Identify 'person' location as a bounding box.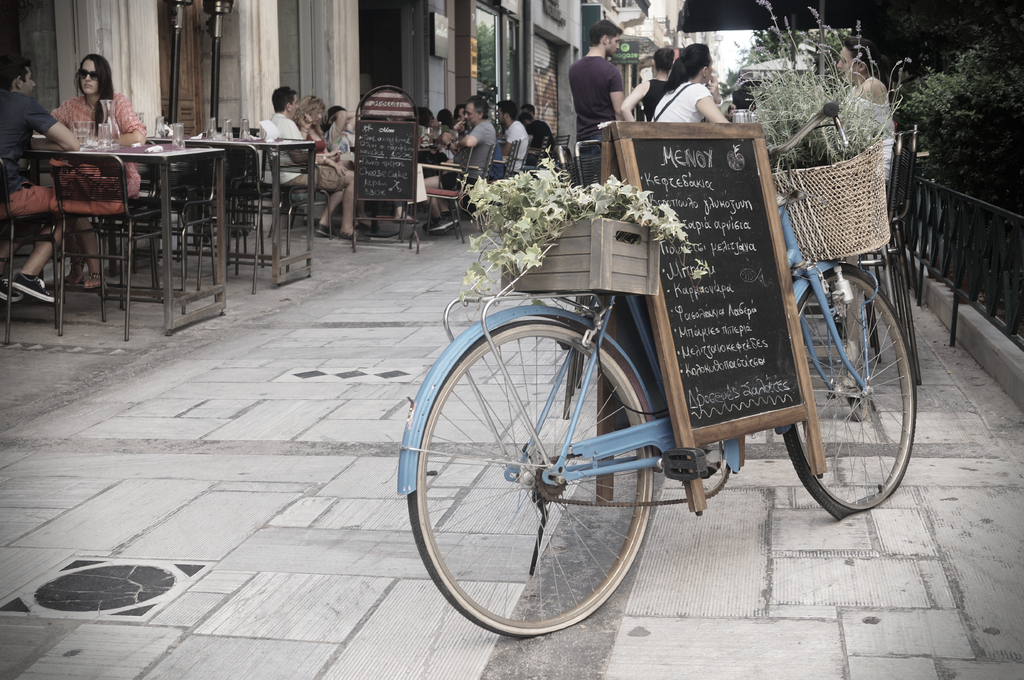
(x1=424, y1=106, x2=456, y2=135).
